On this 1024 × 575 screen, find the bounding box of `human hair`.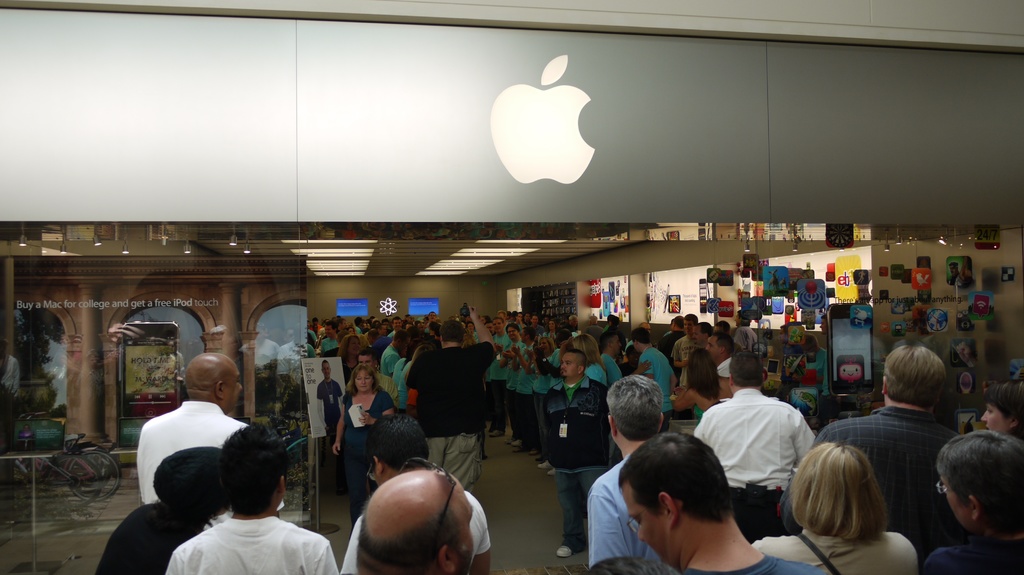
Bounding box: bbox=(605, 372, 662, 438).
